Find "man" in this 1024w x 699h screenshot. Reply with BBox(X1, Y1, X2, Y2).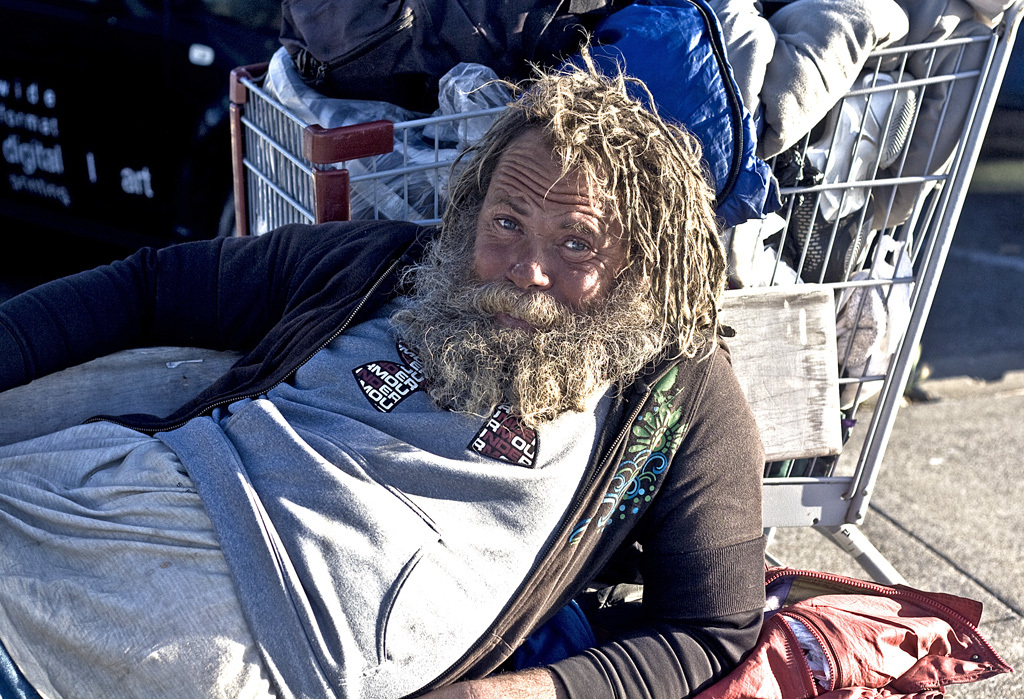
BBox(0, 49, 862, 686).
